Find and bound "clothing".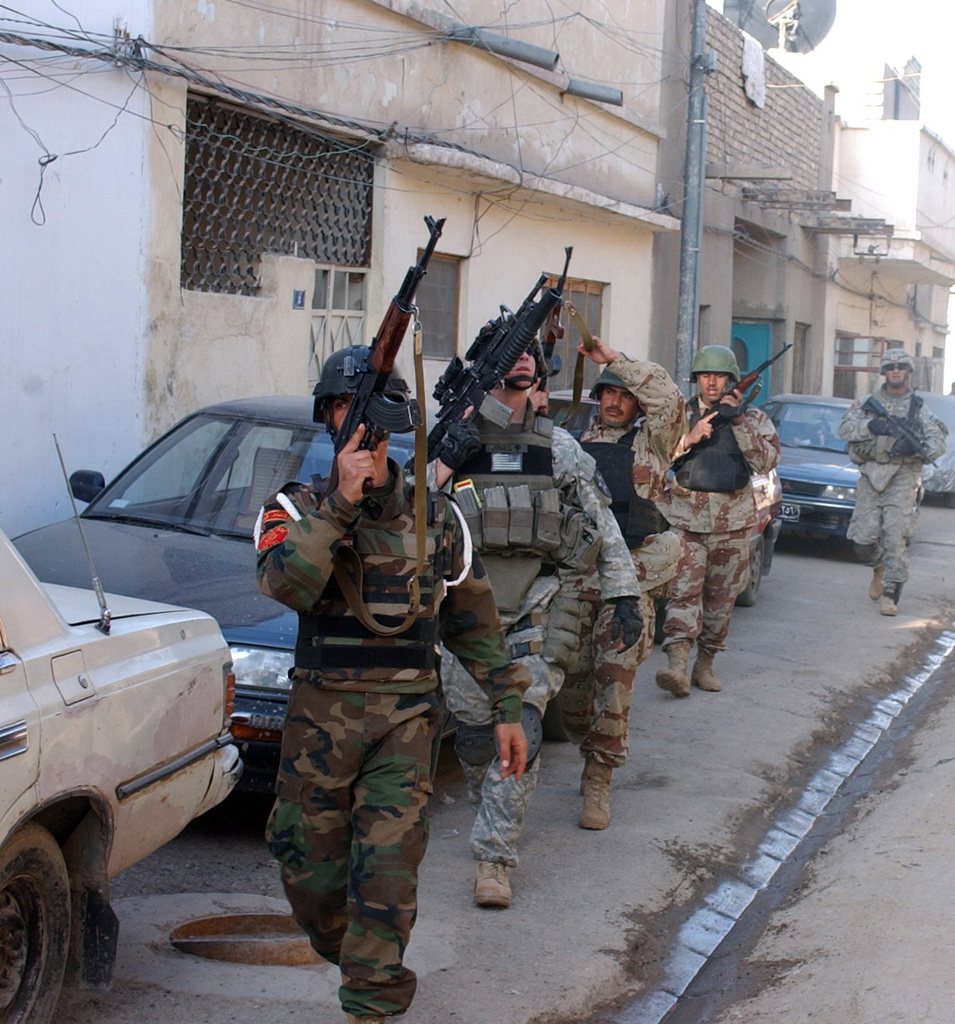
Bound: x1=835, y1=366, x2=940, y2=605.
